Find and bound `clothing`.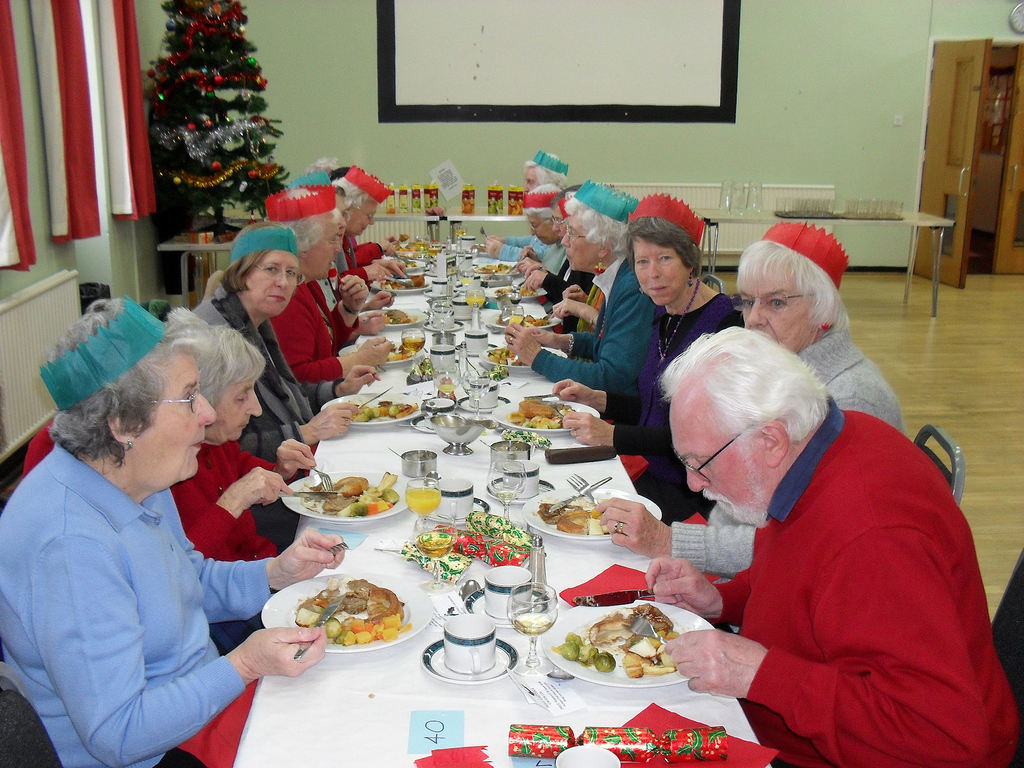
Bound: BBox(271, 269, 349, 376).
